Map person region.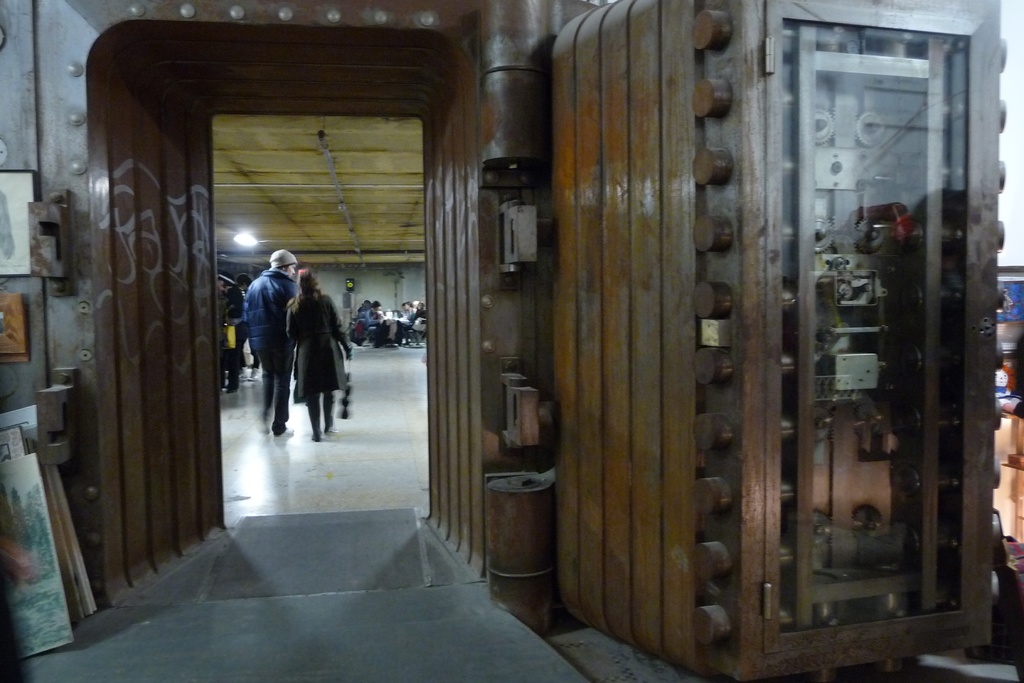
Mapped to x1=285, y1=265, x2=354, y2=443.
